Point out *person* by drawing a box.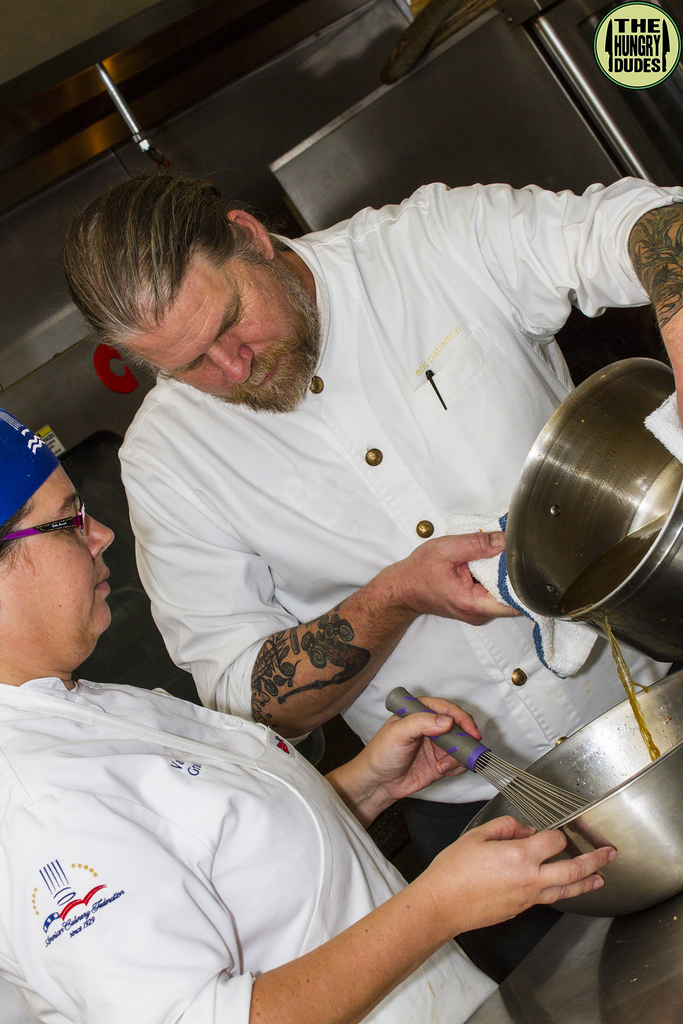
<region>0, 396, 624, 1023</region>.
